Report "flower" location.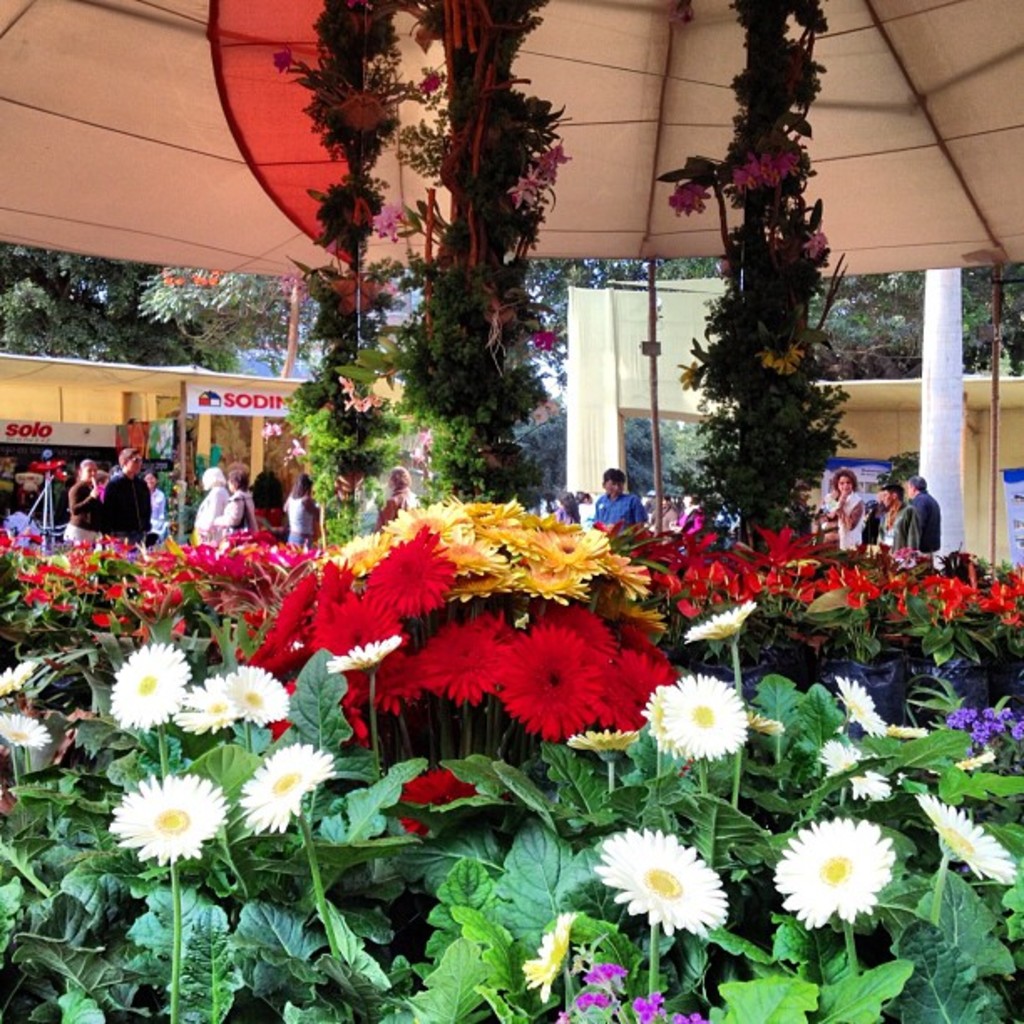
Report: bbox=[412, 64, 442, 92].
